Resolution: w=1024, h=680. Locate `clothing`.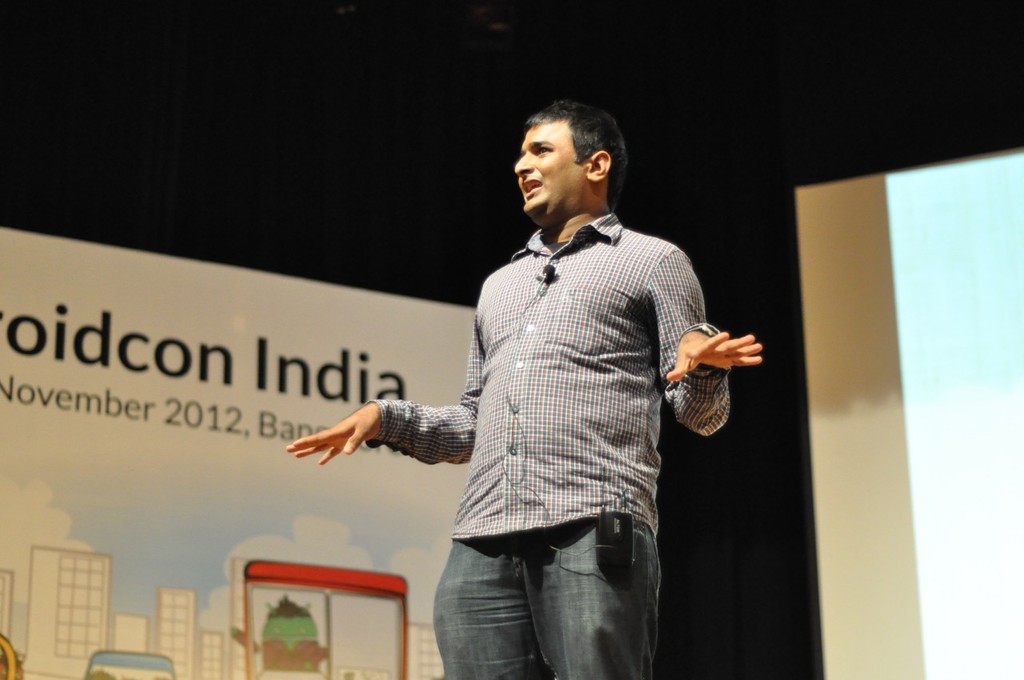
361 181 733 632.
